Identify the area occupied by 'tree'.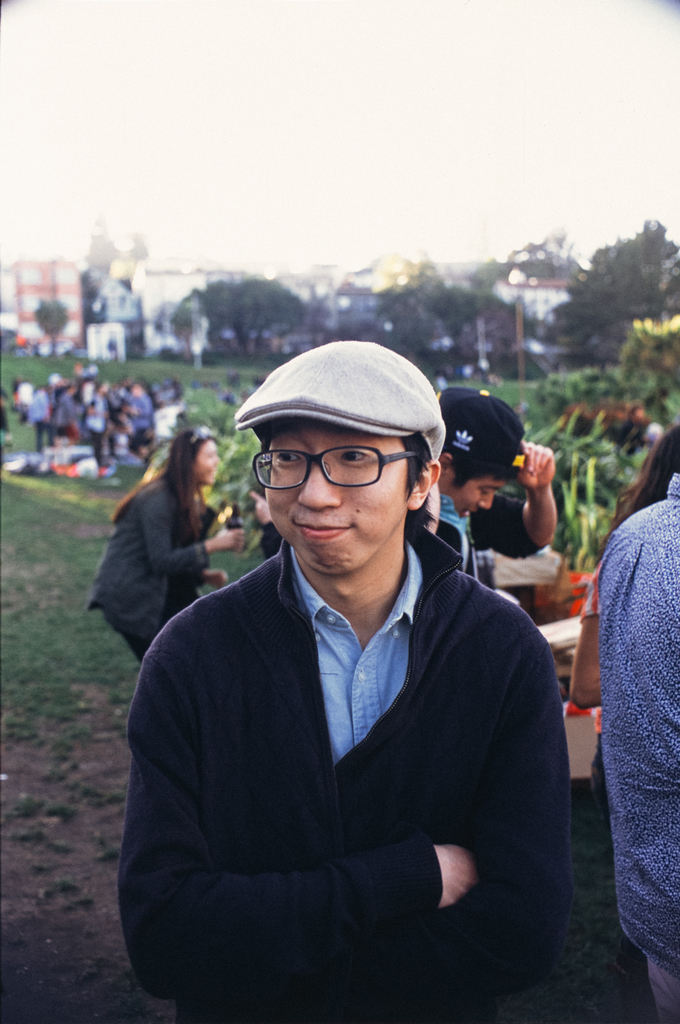
Area: x1=30 y1=302 x2=76 y2=358.
